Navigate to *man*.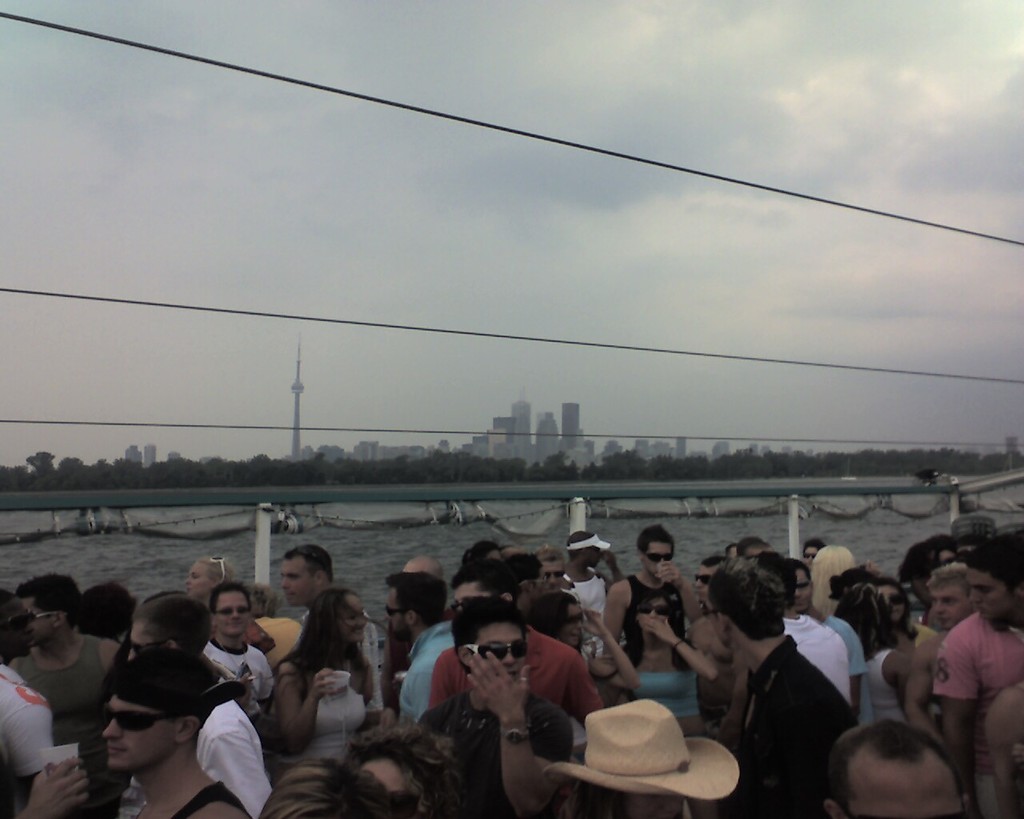
Navigation target: region(781, 557, 858, 733).
